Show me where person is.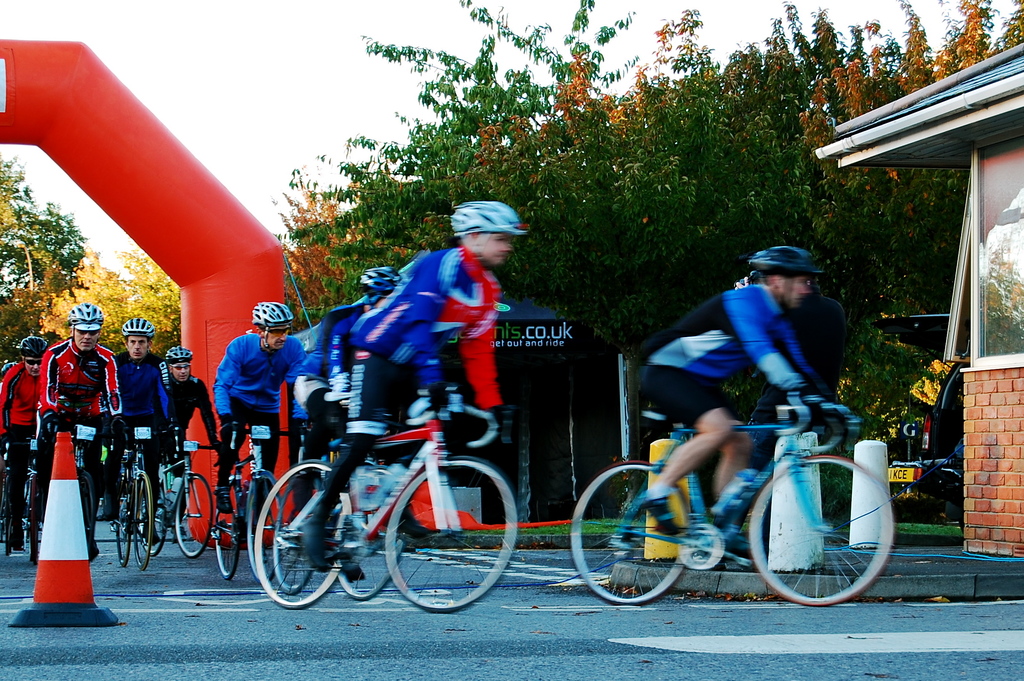
person is at bbox=(300, 200, 523, 573).
